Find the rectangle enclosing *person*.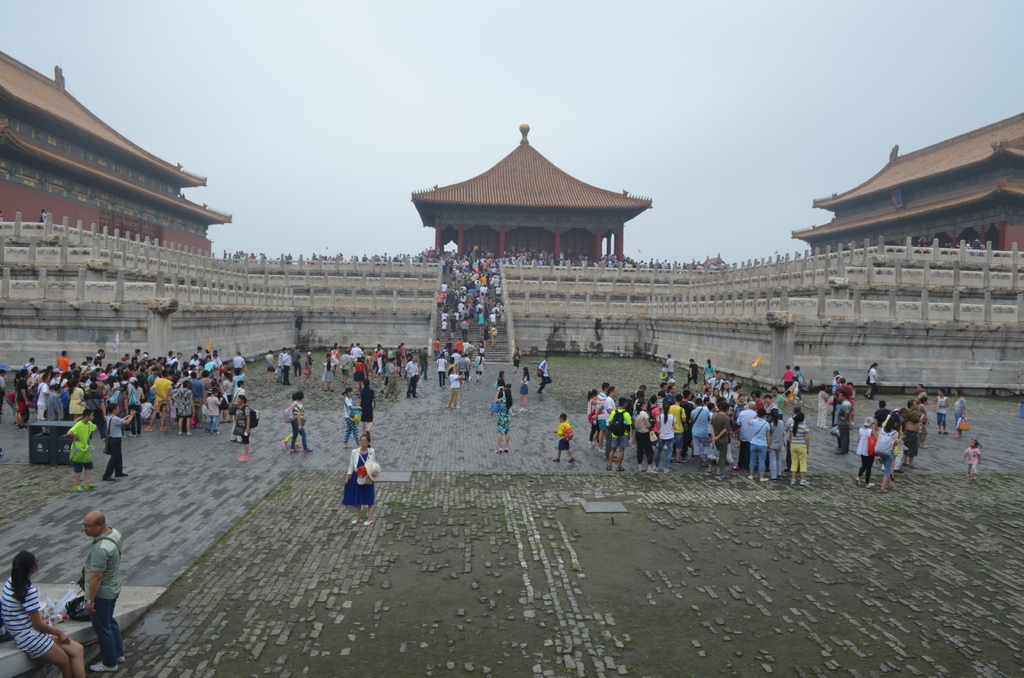
Rect(232, 352, 247, 375).
